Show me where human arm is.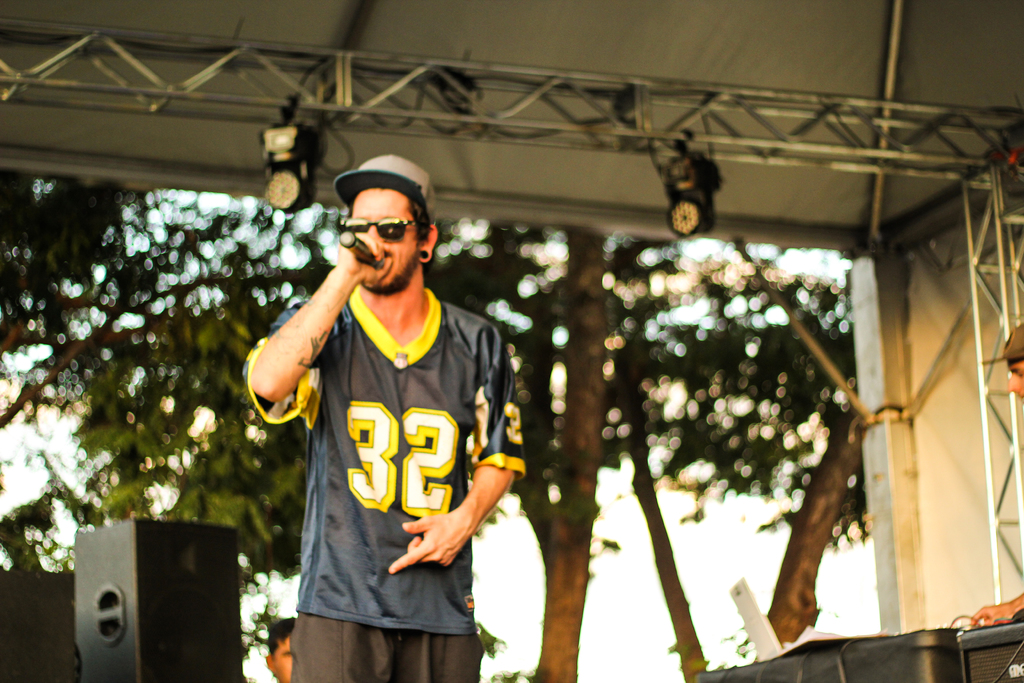
human arm is at region(239, 262, 360, 435).
